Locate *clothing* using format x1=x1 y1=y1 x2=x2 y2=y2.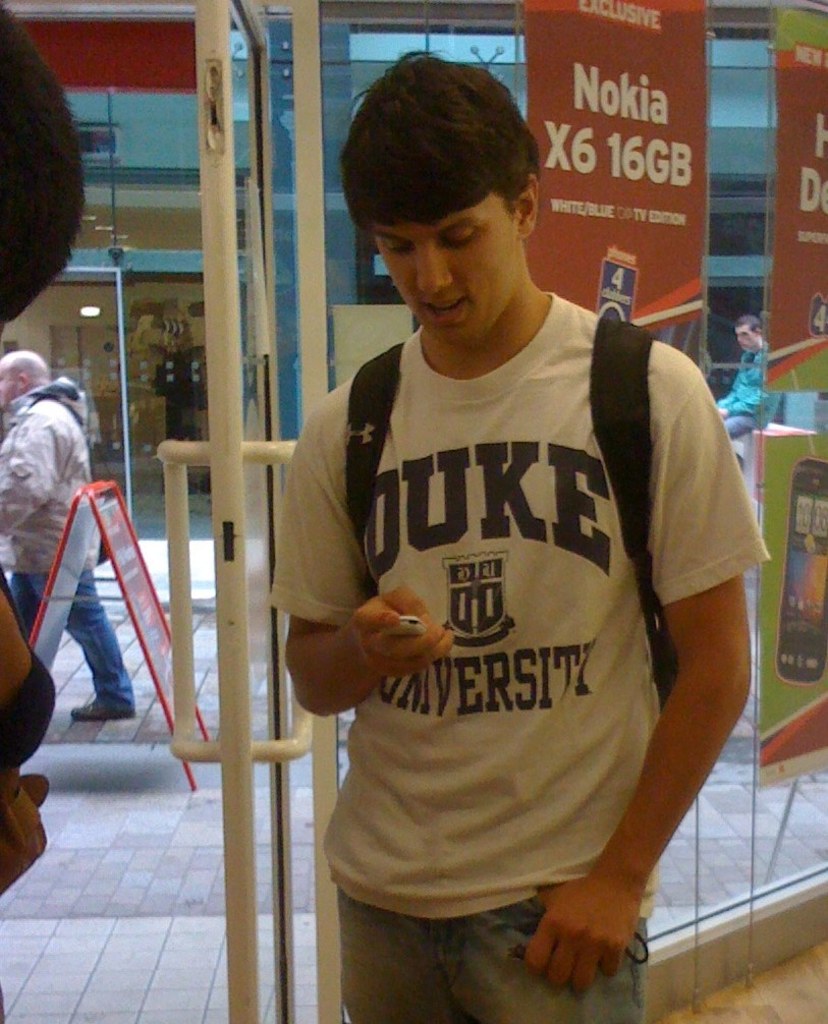
x1=0 y1=387 x2=129 y2=718.
